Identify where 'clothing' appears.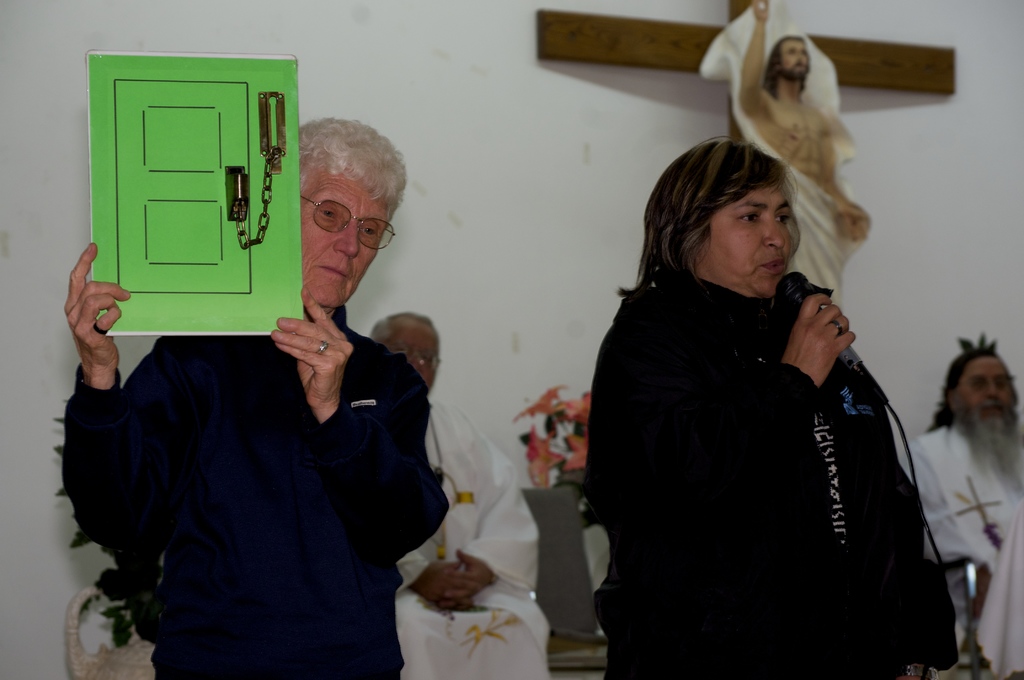
Appears at (left=588, top=215, right=959, bottom=679).
